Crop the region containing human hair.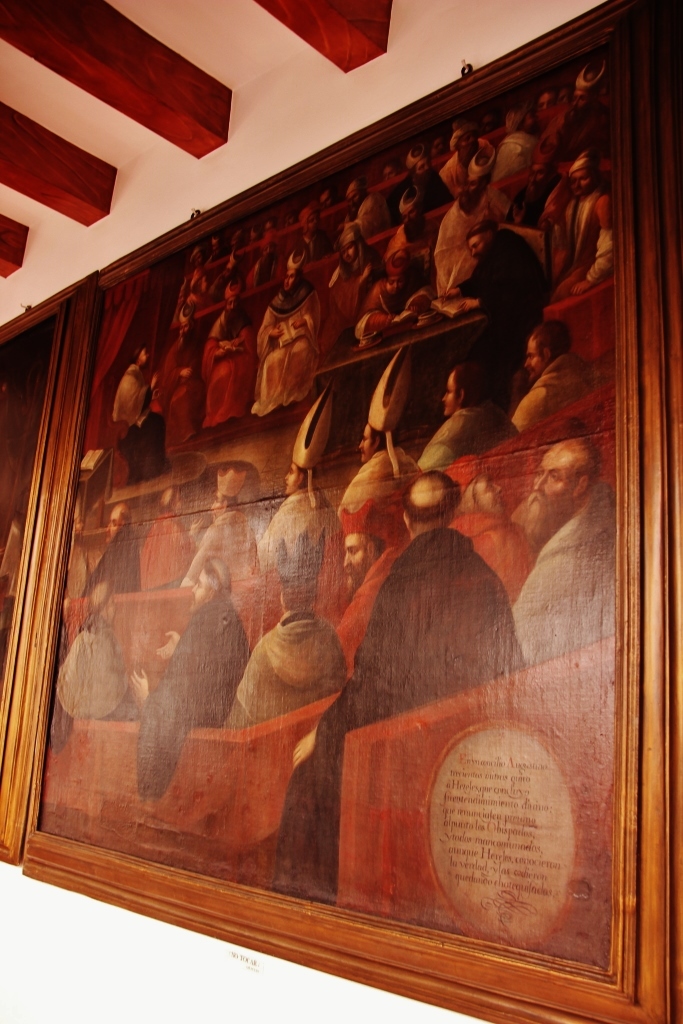
Crop region: x1=455, y1=362, x2=492, y2=406.
